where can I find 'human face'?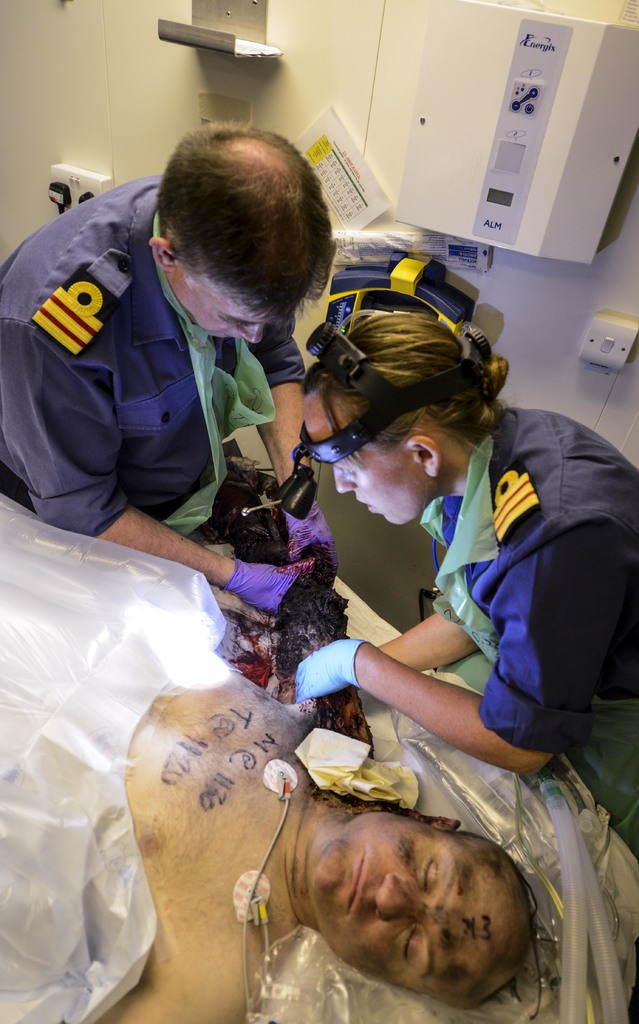
You can find it at locate(304, 801, 533, 986).
